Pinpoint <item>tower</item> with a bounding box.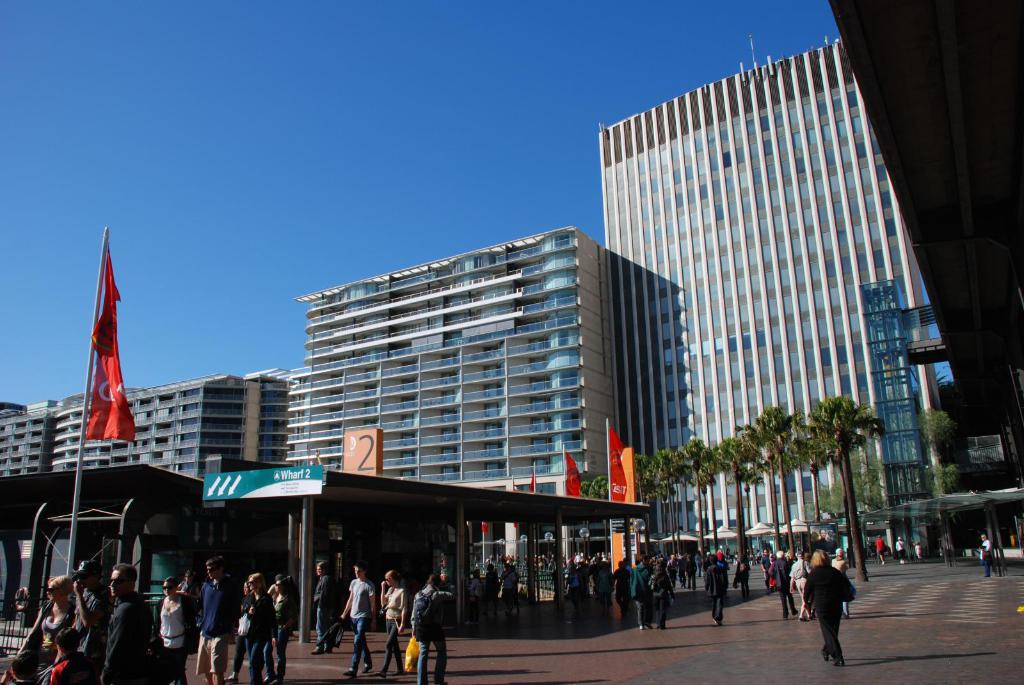
x1=604 y1=33 x2=922 y2=549.
